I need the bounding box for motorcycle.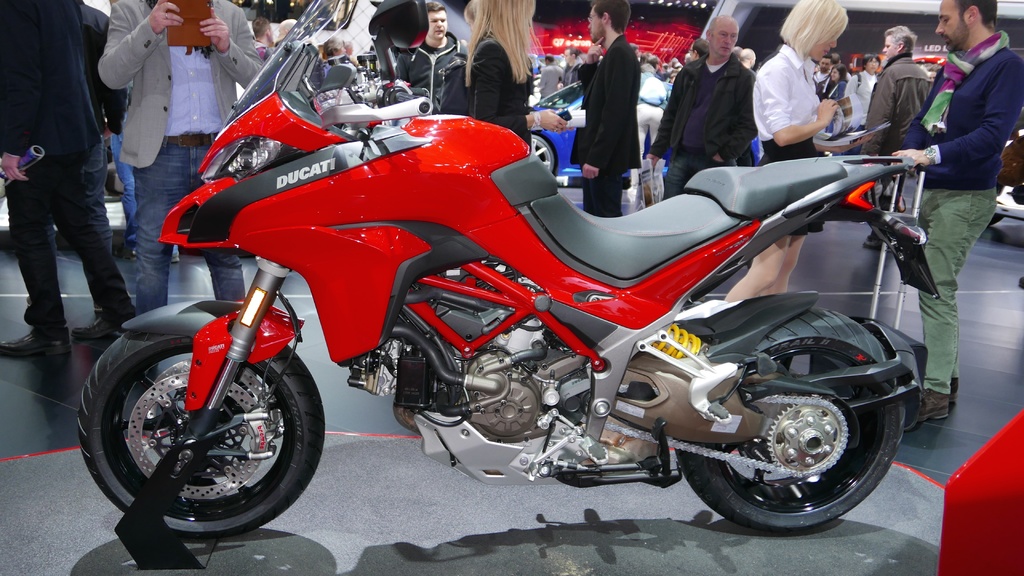
Here it is: pyautogui.locateOnScreen(62, 46, 900, 553).
